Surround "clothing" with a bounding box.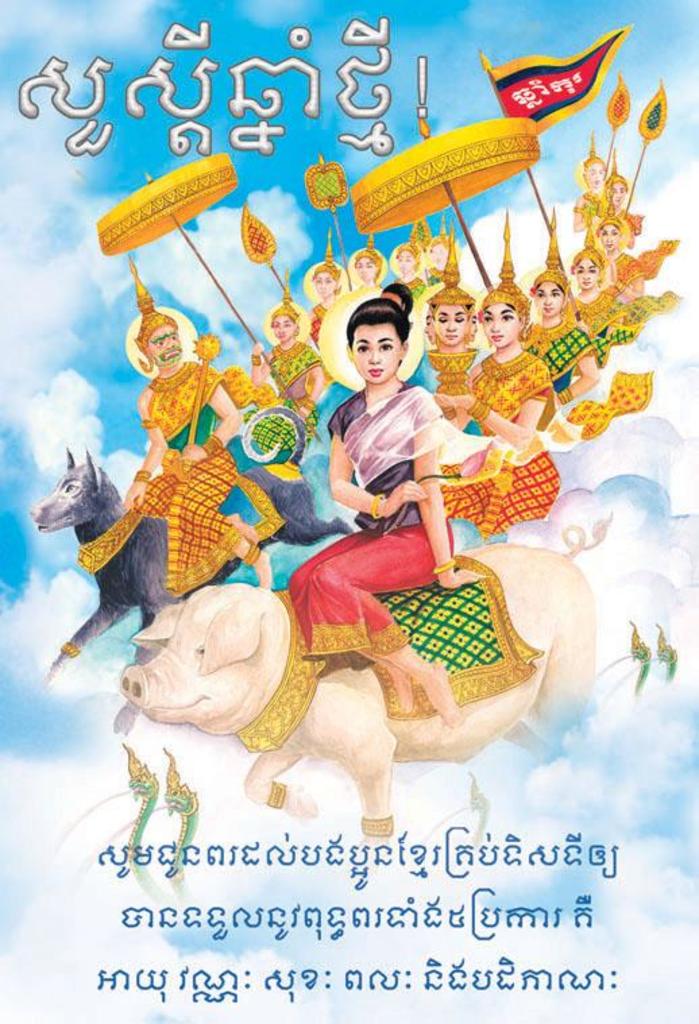
269,348,507,776.
